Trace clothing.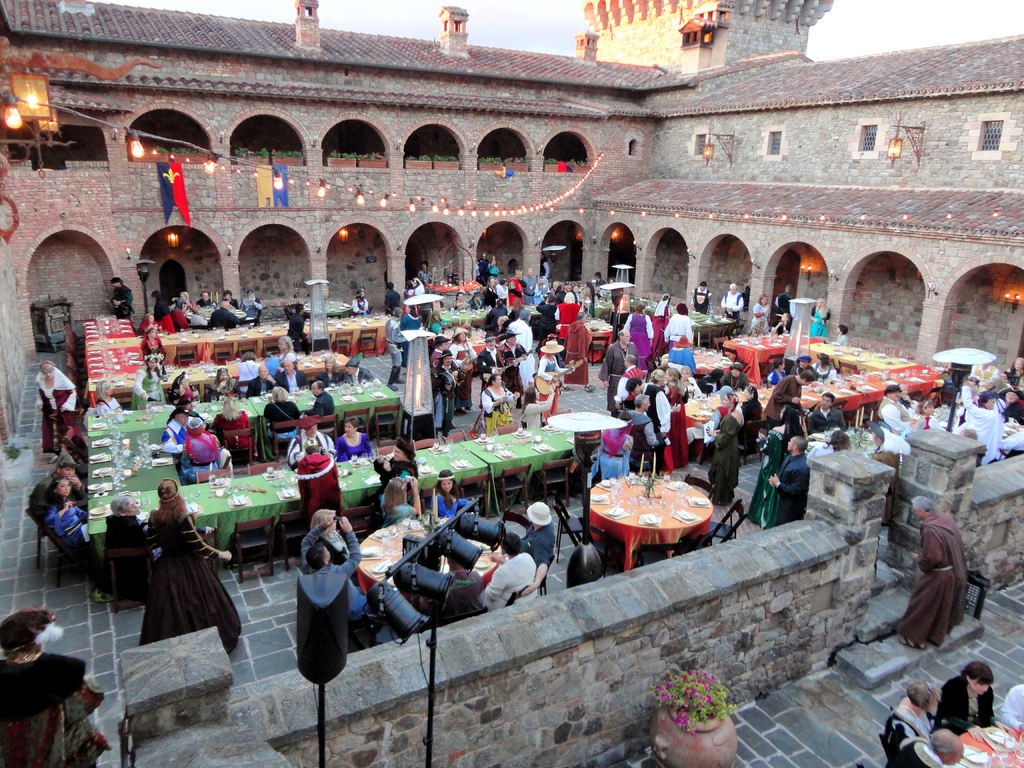
Traced to <region>552, 296, 570, 344</region>.
